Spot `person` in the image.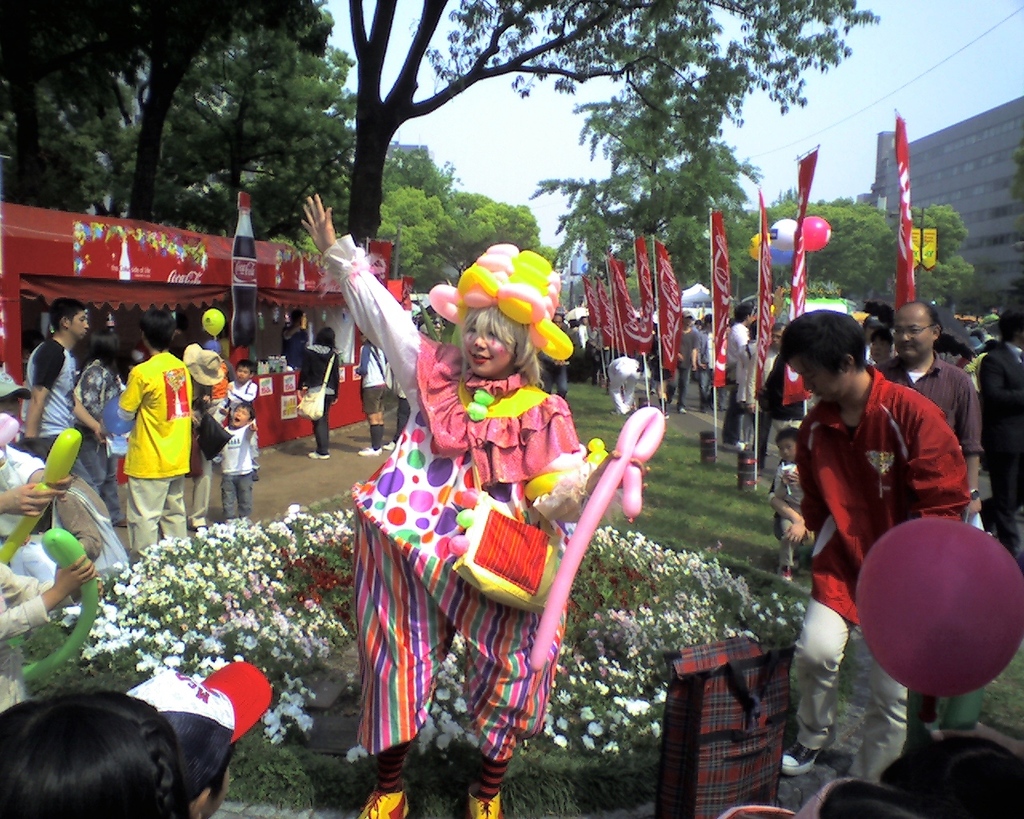
`person` found at [left=294, top=327, right=337, bottom=459].
